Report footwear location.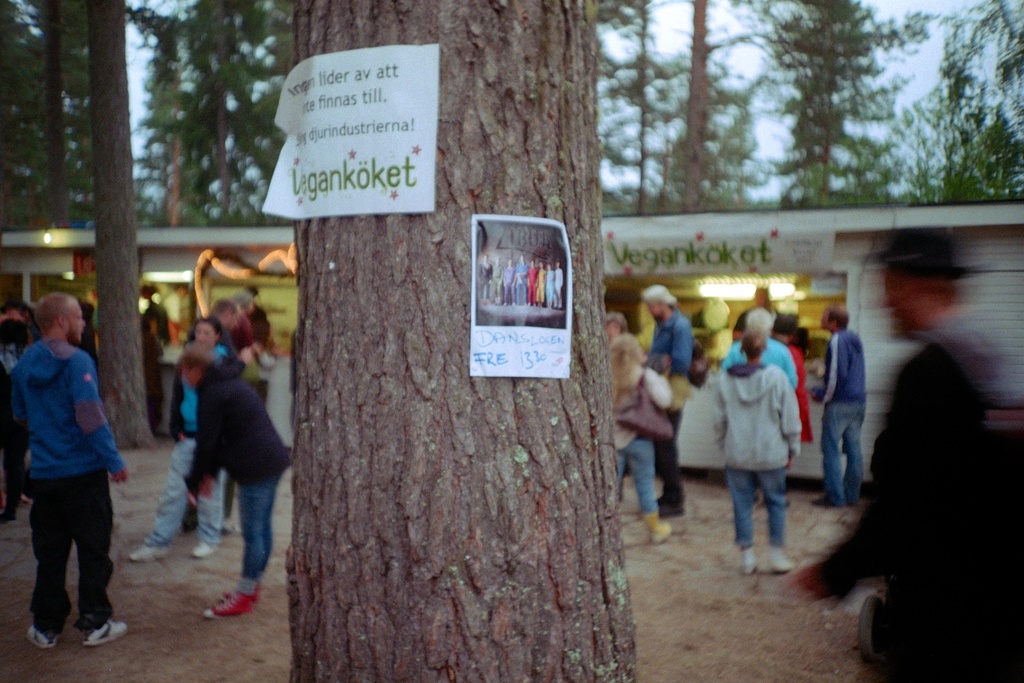
Report: 124,543,166,559.
